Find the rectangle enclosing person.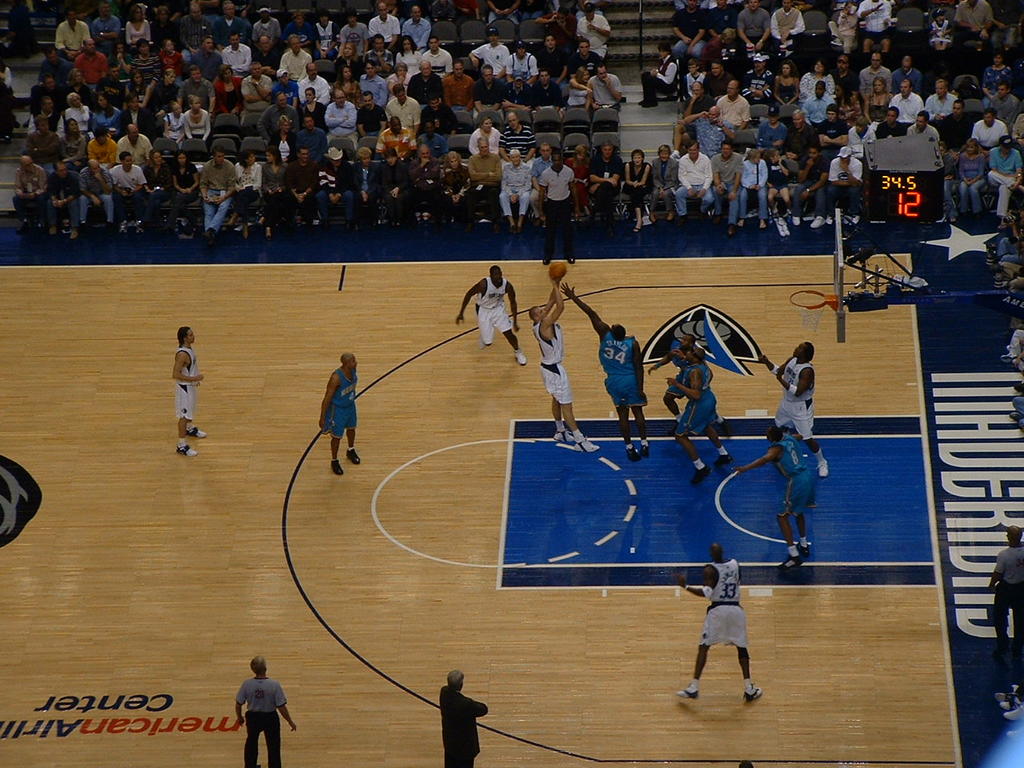
bbox=[816, 100, 846, 154].
